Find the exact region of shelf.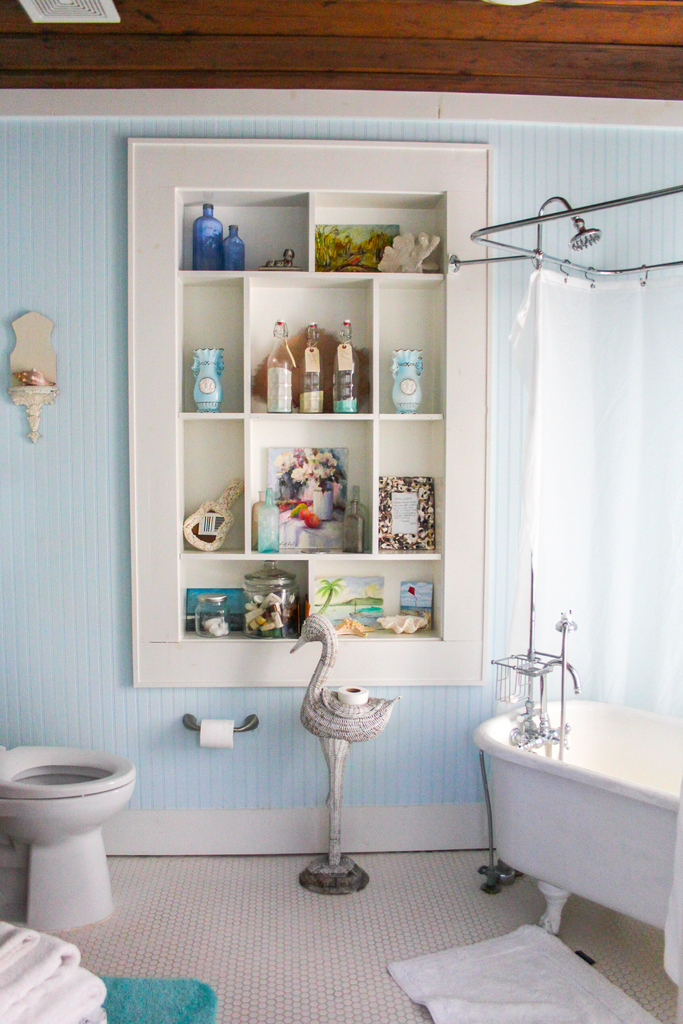
Exact region: bbox(185, 557, 302, 640).
